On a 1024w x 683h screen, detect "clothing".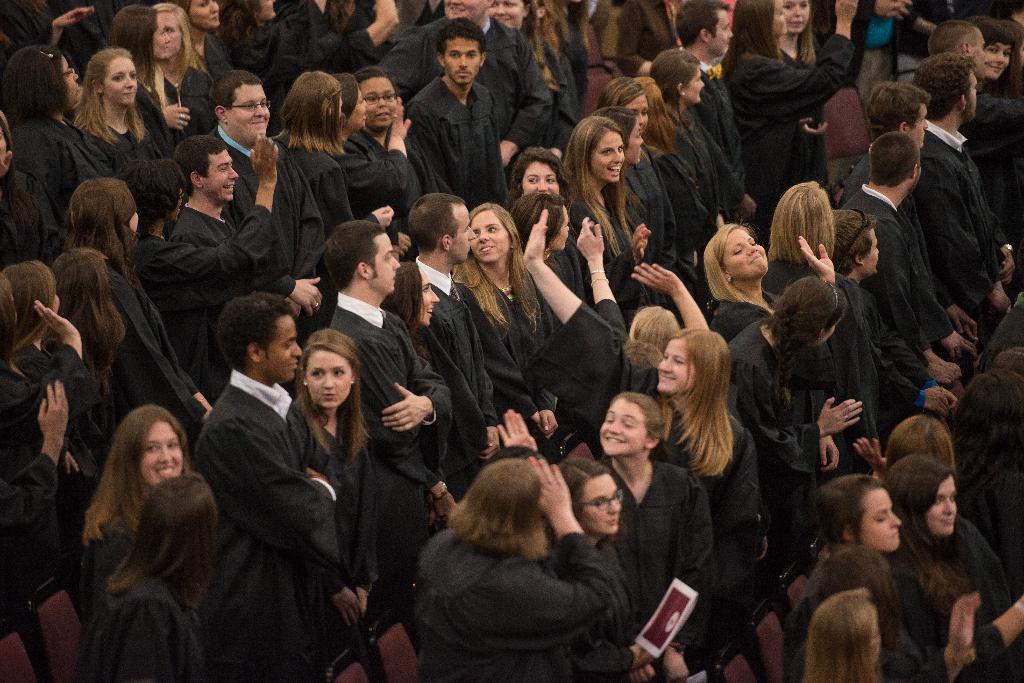
392, 487, 650, 670.
